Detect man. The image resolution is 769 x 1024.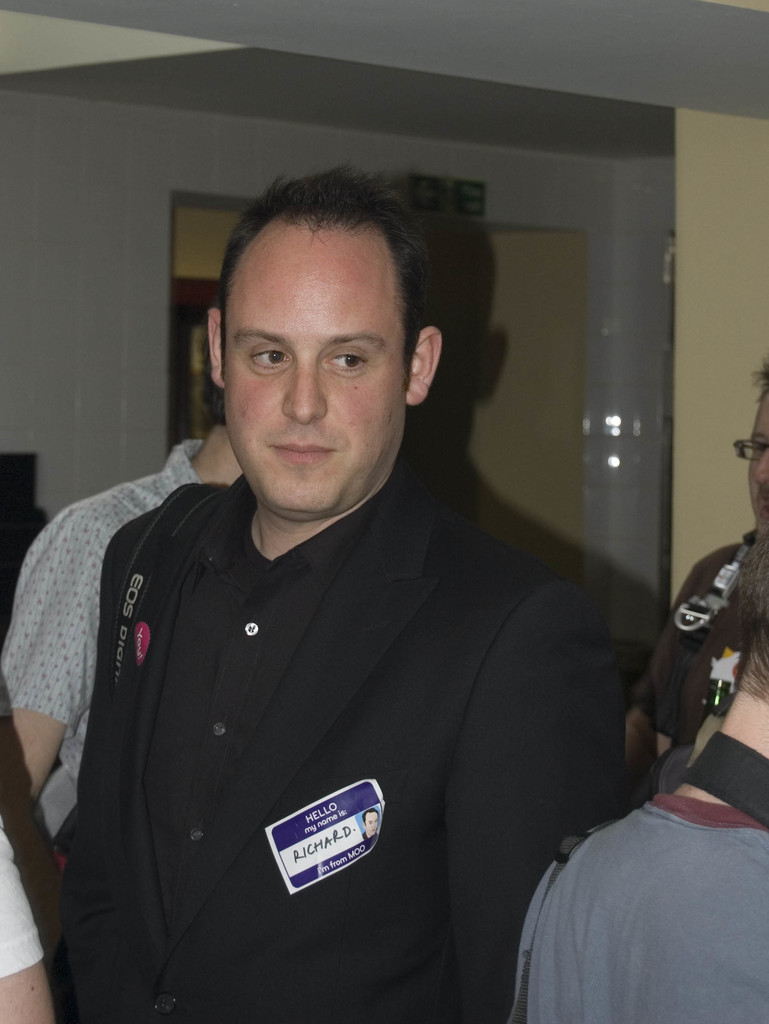
(31,157,653,986).
